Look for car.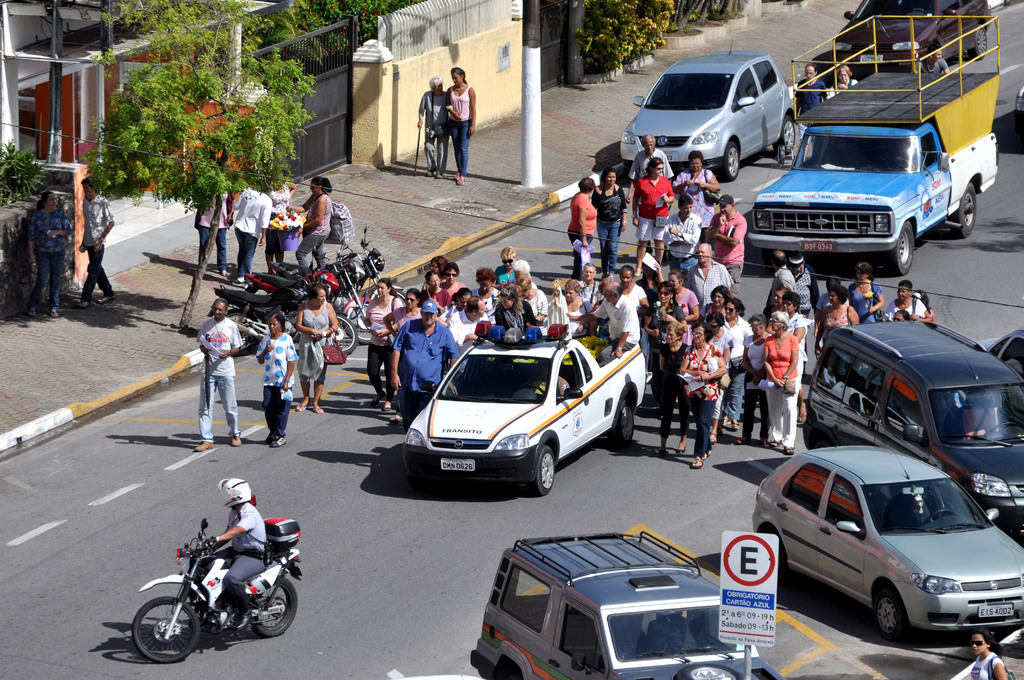
Found: locate(1012, 86, 1023, 134).
